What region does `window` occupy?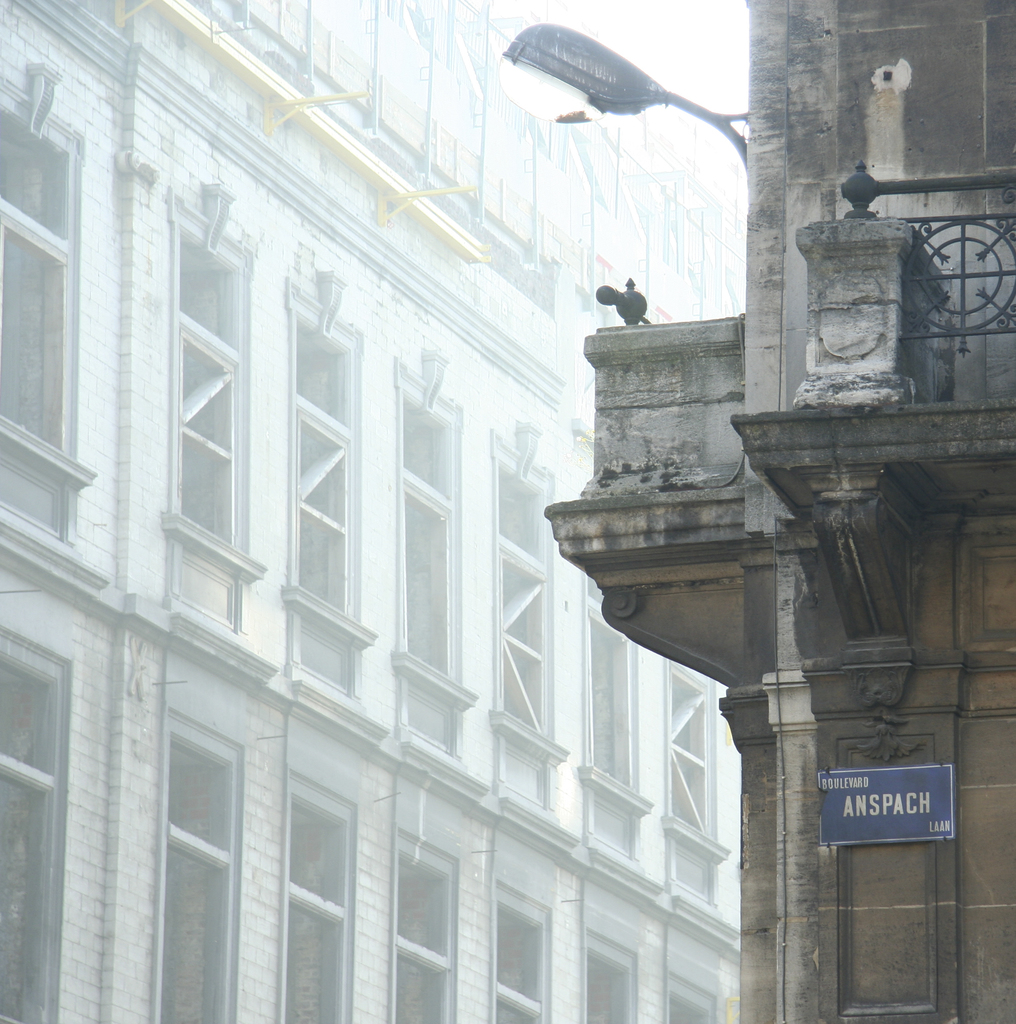
box(285, 289, 359, 637).
